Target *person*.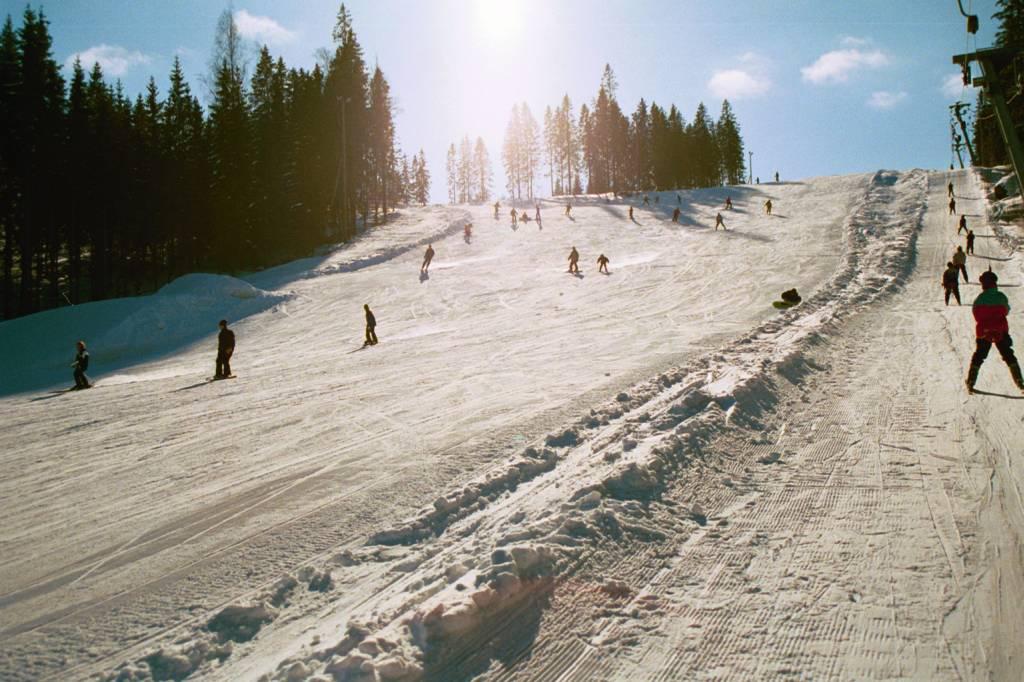
Target region: x1=968, y1=266, x2=1023, y2=400.
